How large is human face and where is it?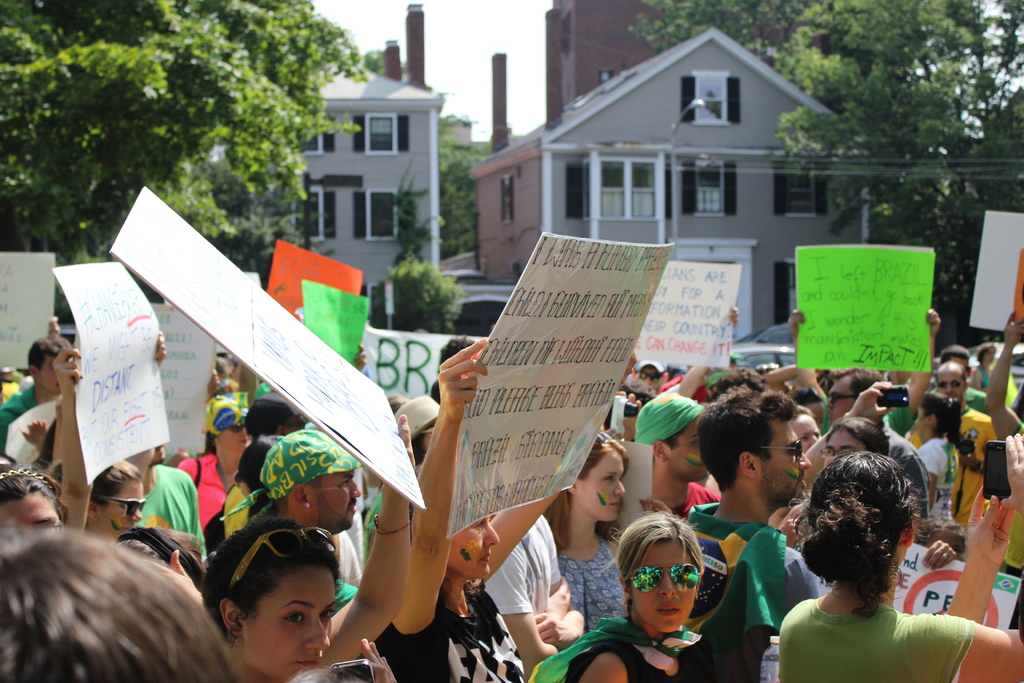
Bounding box: [282, 413, 307, 434].
